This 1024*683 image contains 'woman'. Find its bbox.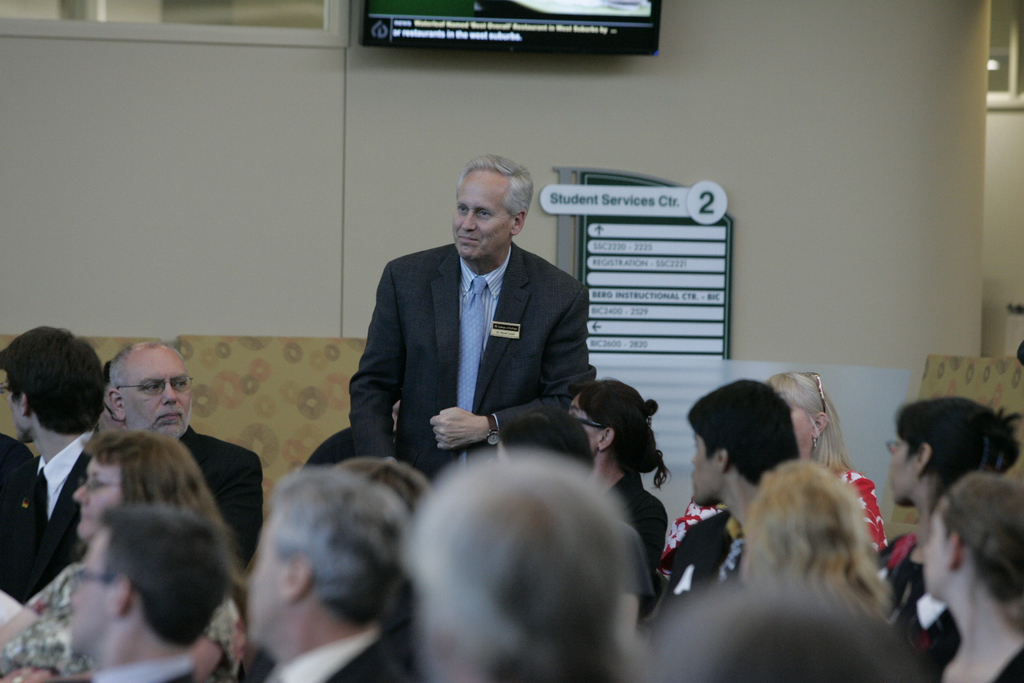
659 365 887 567.
